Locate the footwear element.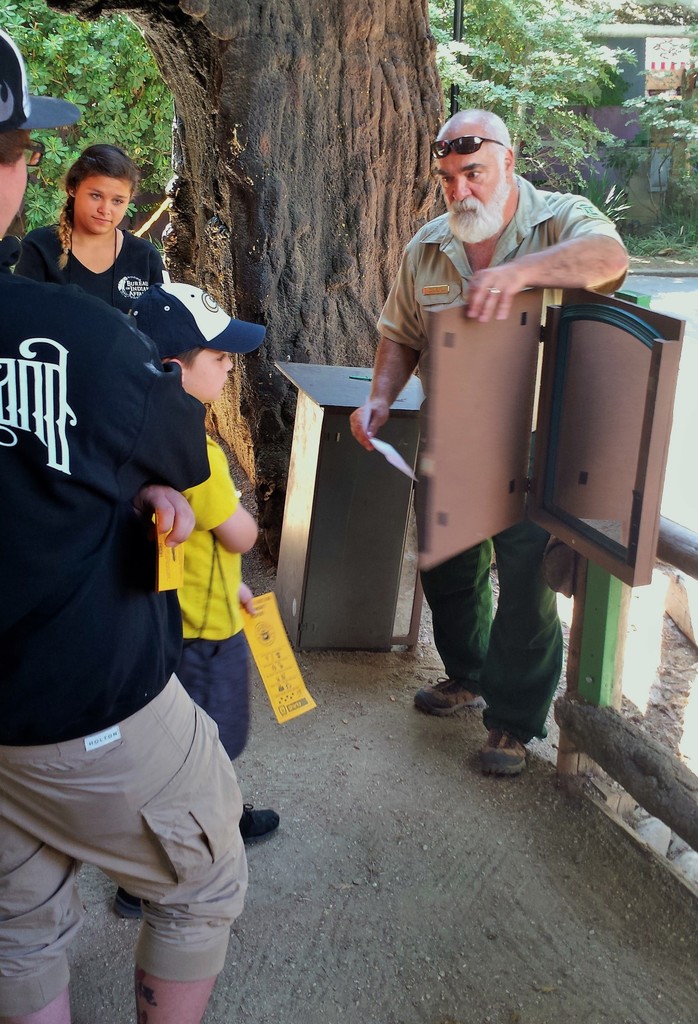
Element bbox: 472,731,544,794.
